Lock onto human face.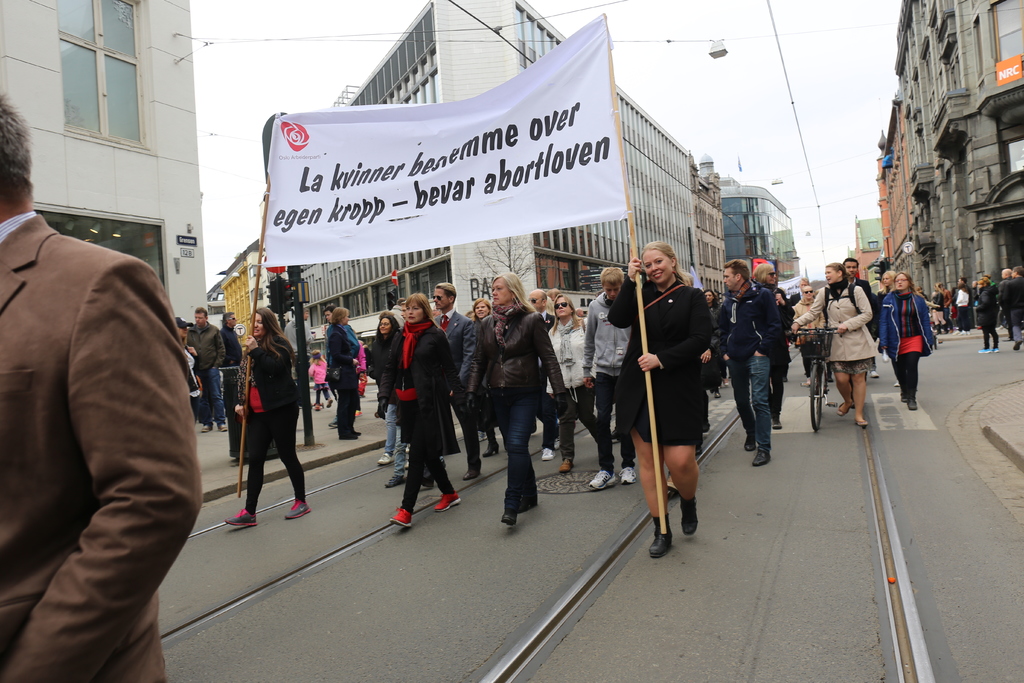
Locked: bbox(305, 312, 310, 321).
